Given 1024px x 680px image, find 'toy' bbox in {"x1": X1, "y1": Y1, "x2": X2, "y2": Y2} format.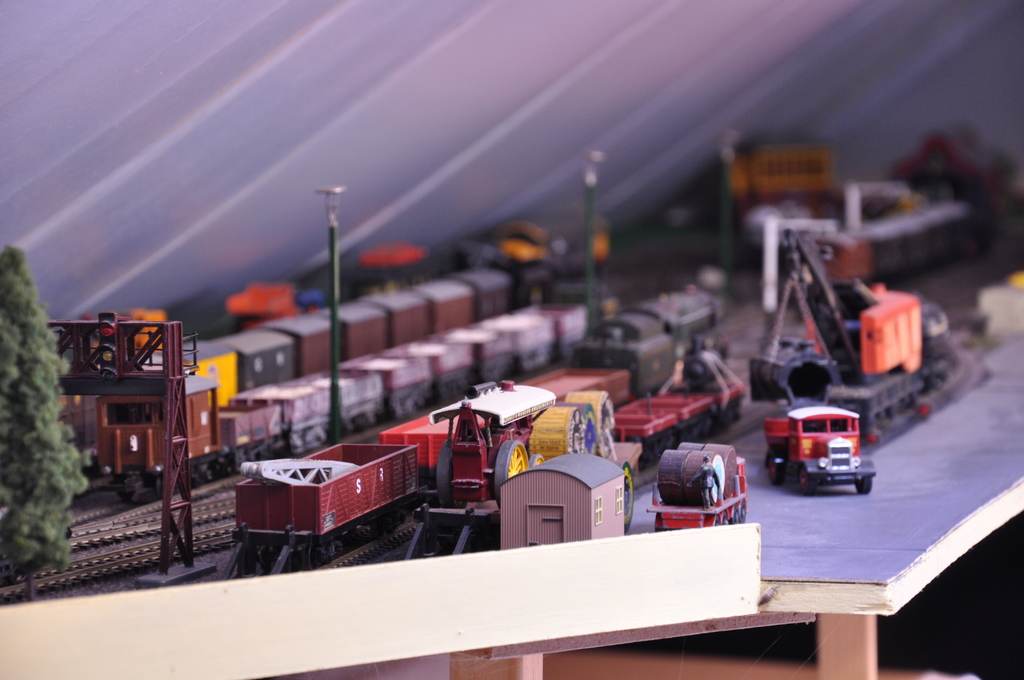
{"x1": 403, "y1": 375, "x2": 636, "y2": 556}.
